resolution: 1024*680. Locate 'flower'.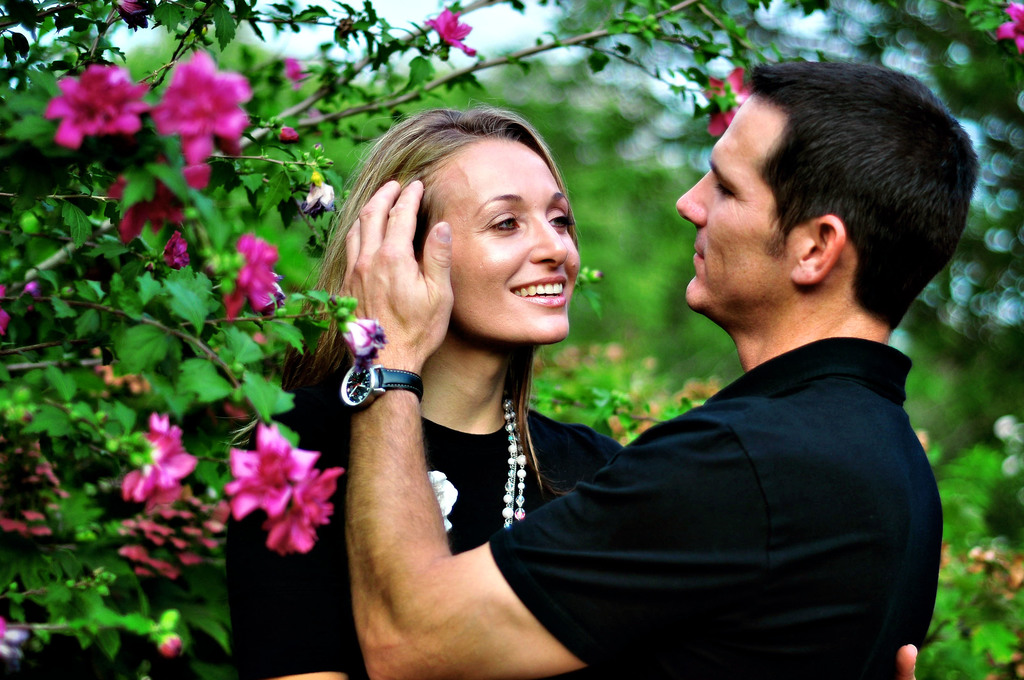
[0, 282, 42, 334].
